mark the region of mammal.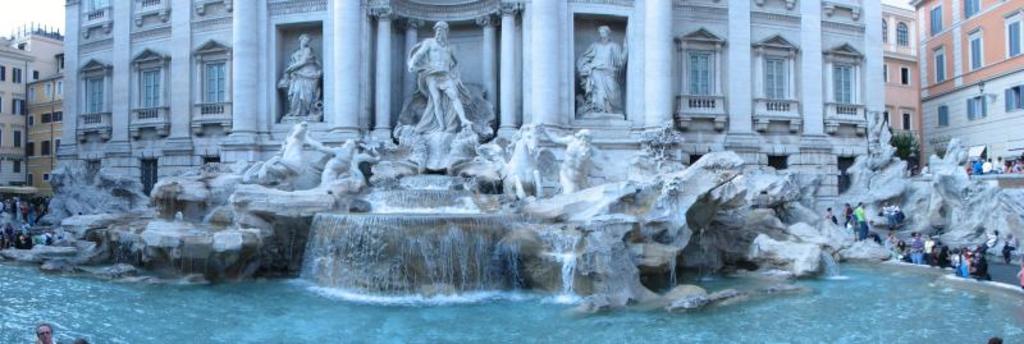
Region: select_region(906, 168, 911, 178).
